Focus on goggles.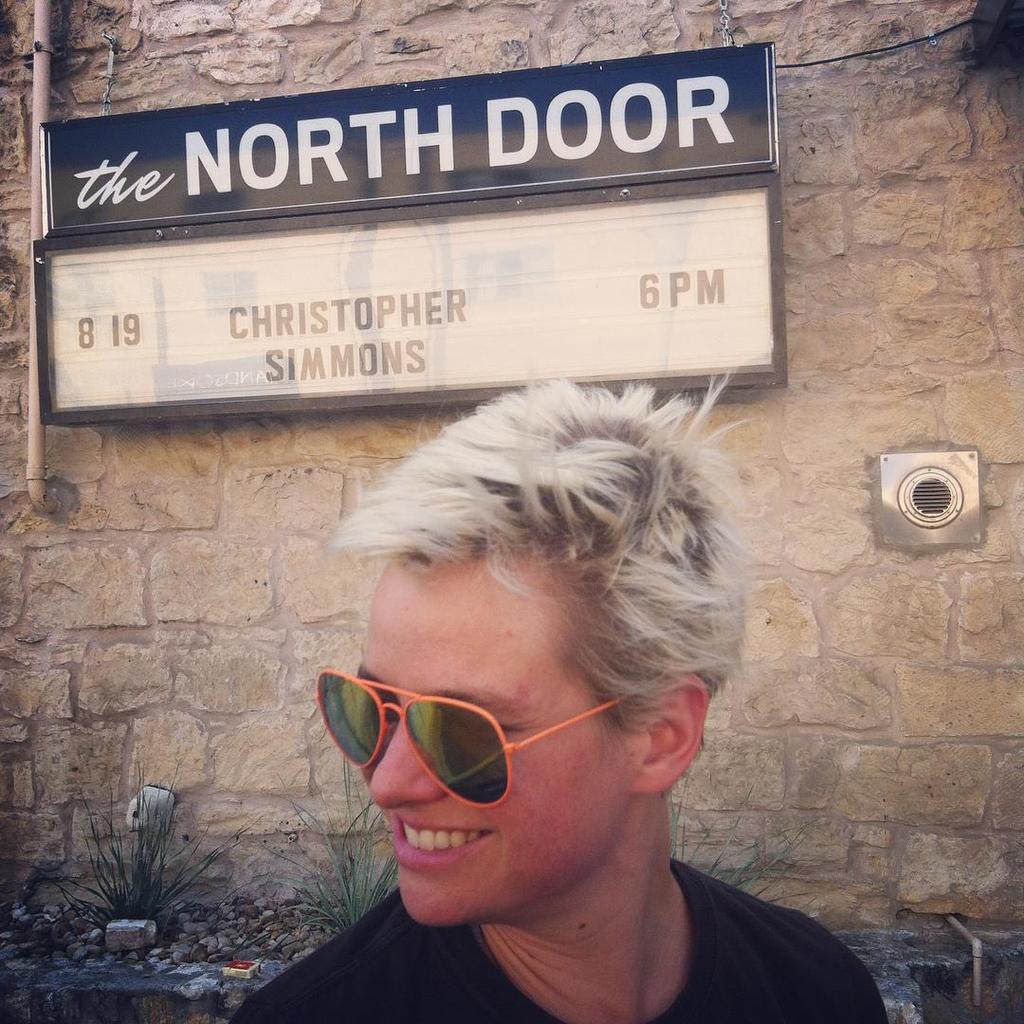
Focused at bbox=(304, 670, 662, 824).
